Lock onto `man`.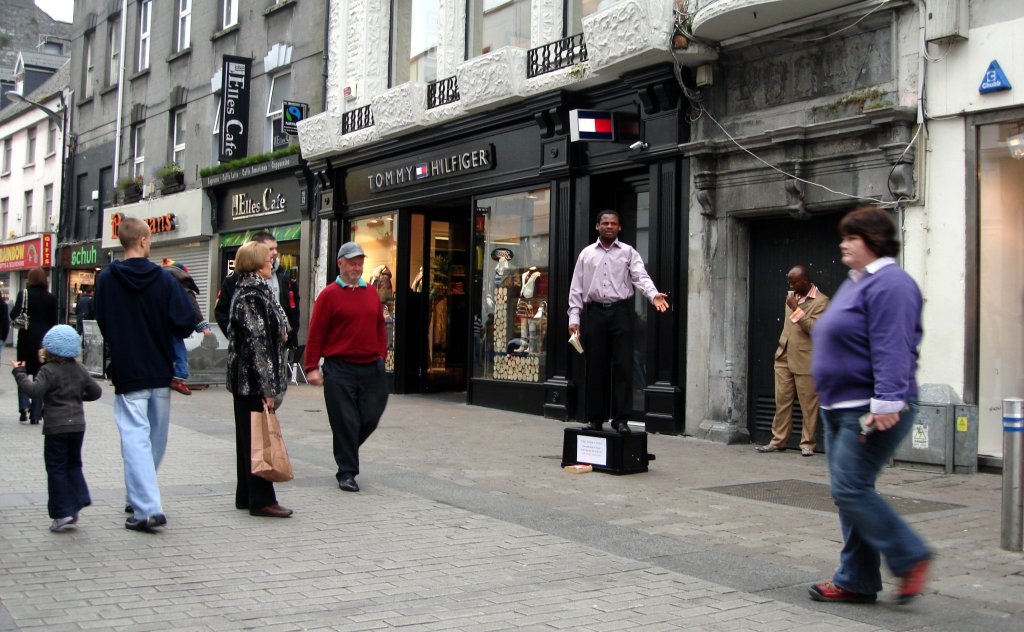
Locked: {"x1": 85, "y1": 218, "x2": 188, "y2": 539}.
